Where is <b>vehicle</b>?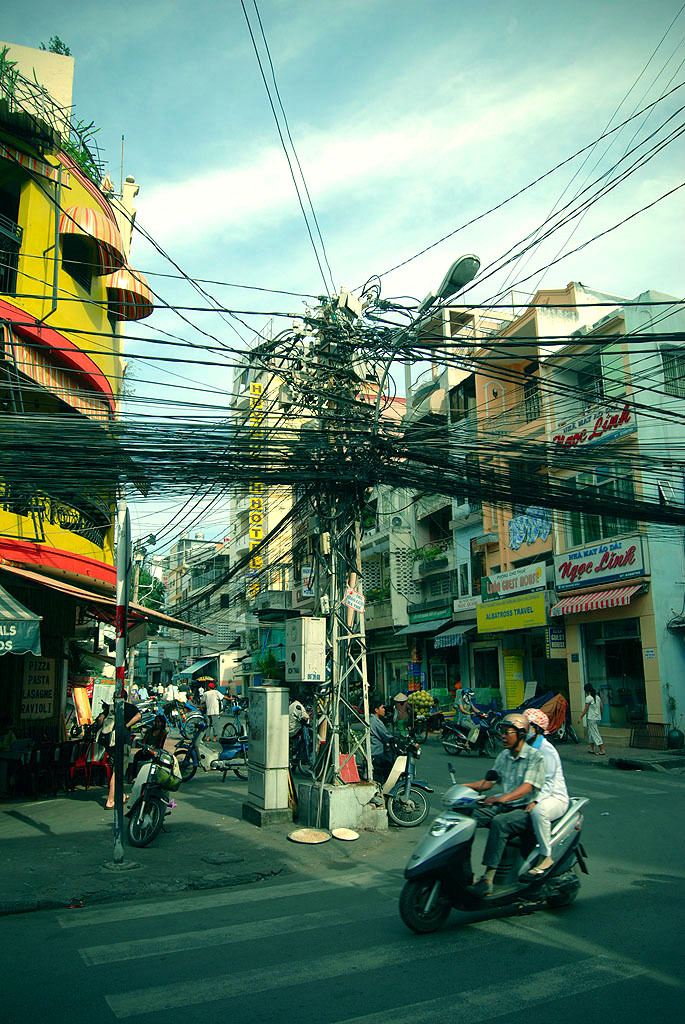
select_region(175, 720, 253, 784).
